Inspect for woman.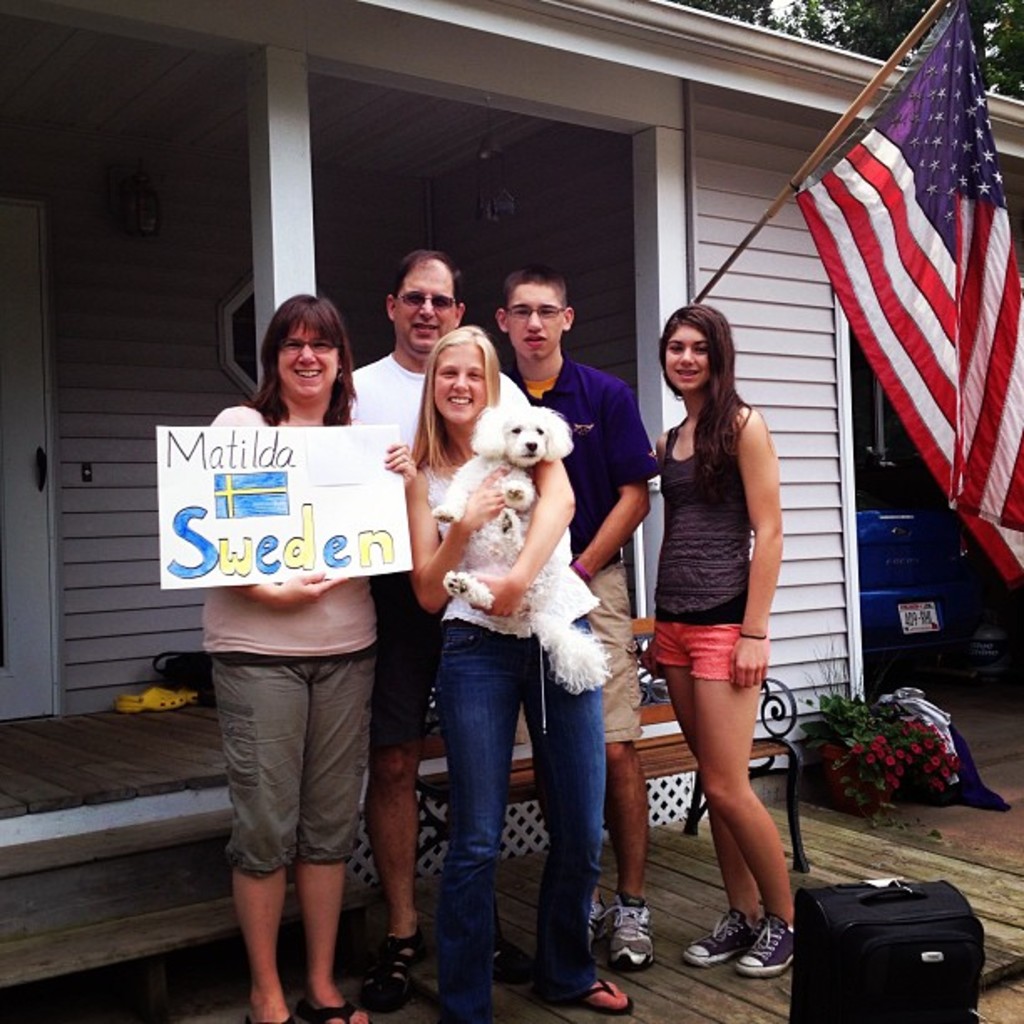
Inspection: pyautogui.locateOnScreen(654, 305, 801, 982).
